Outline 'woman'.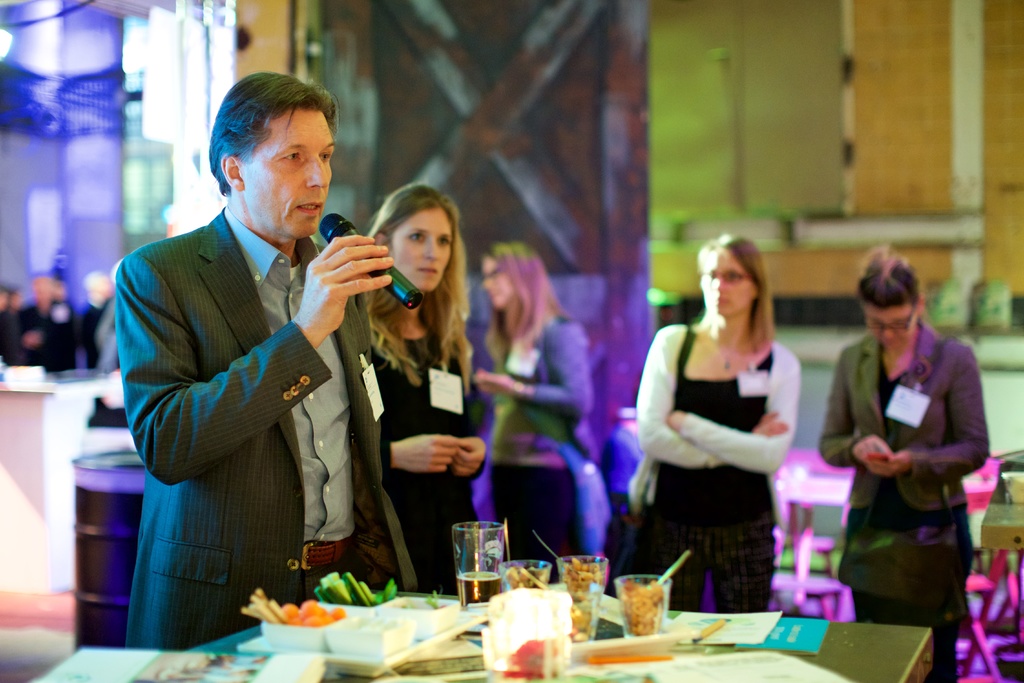
Outline: 820,236,997,682.
